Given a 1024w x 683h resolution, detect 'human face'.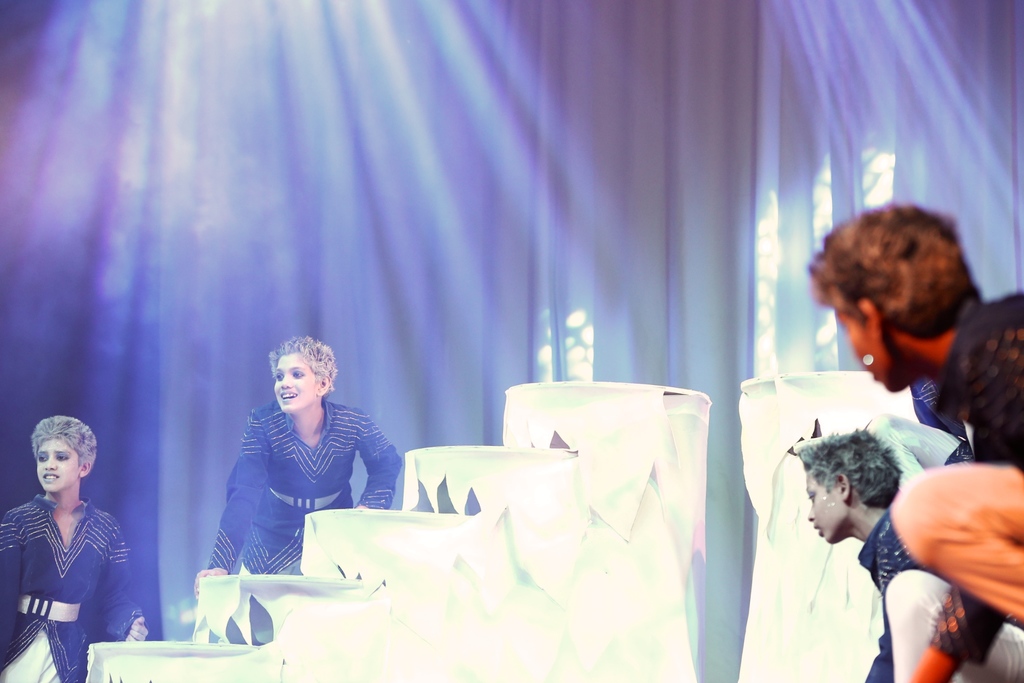
[806, 475, 840, 541].
